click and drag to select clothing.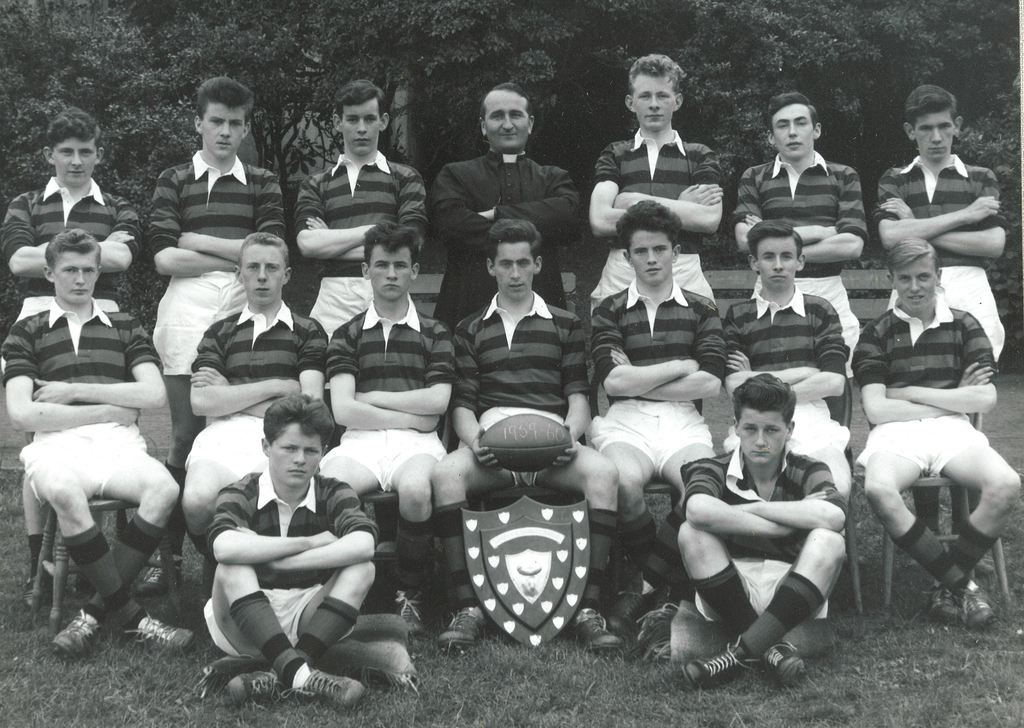
Selection: x1=210 y1=469 x2=377 y2=661.
